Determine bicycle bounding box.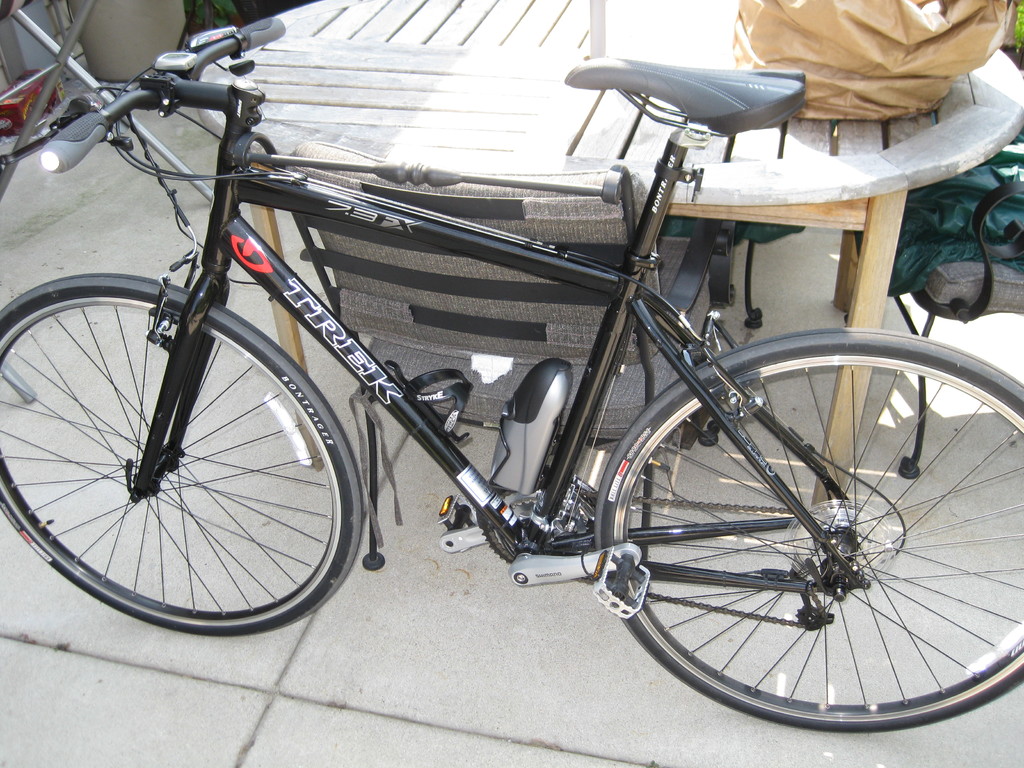
Determined: l=3, t=1, r=996, b=737.
